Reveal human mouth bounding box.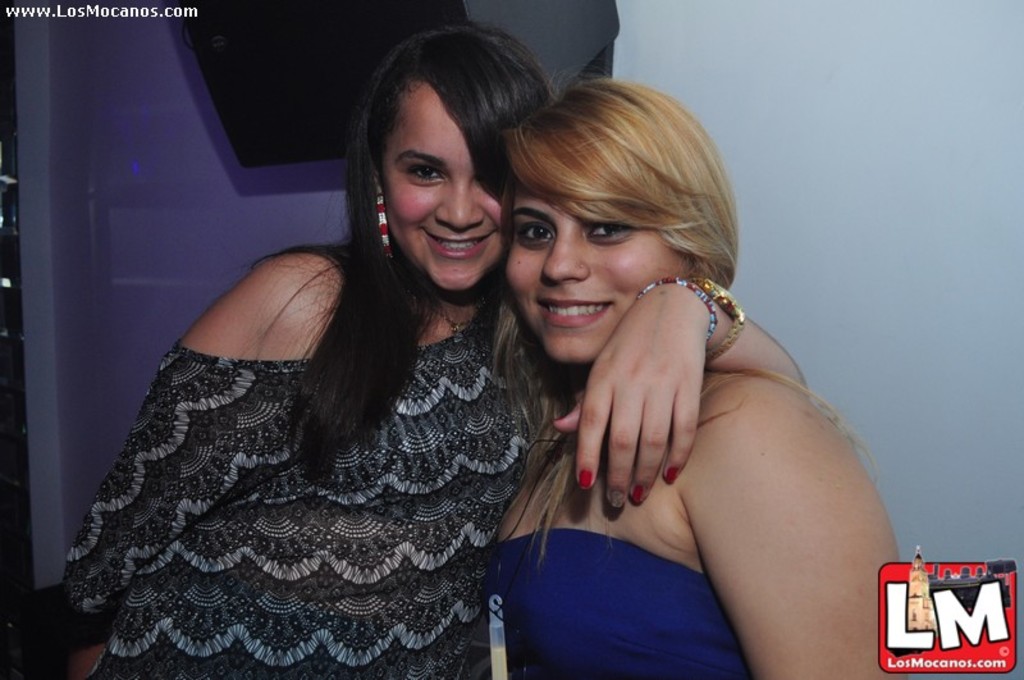
Revealed: [left=536, top=296, right=611, bottom=324].
